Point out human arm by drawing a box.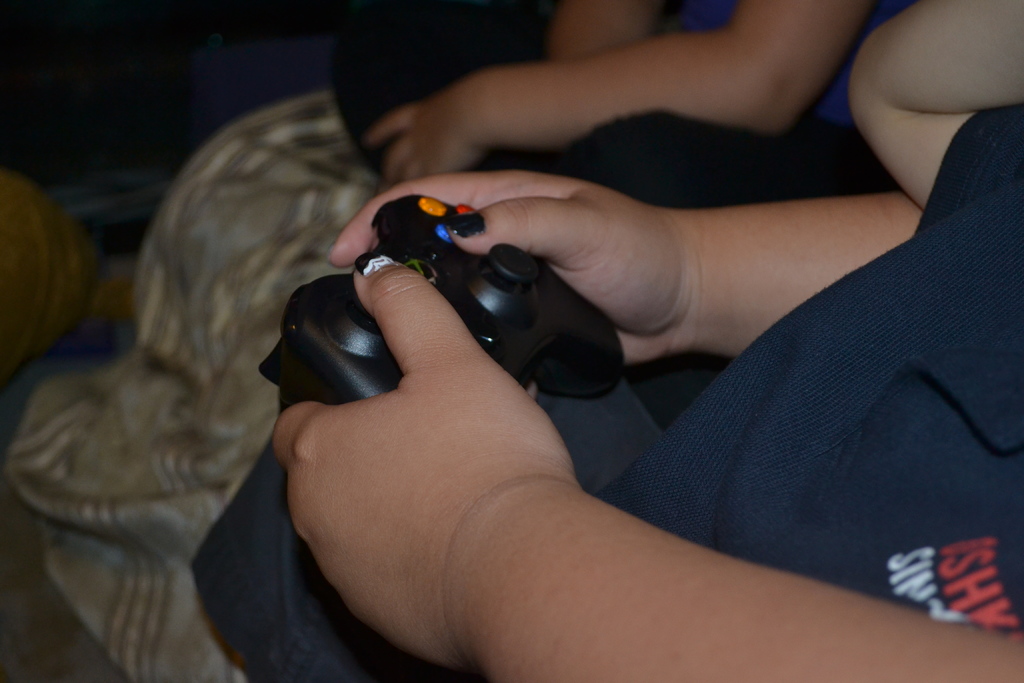
left=314, top=163, right=933, bottom=381.
